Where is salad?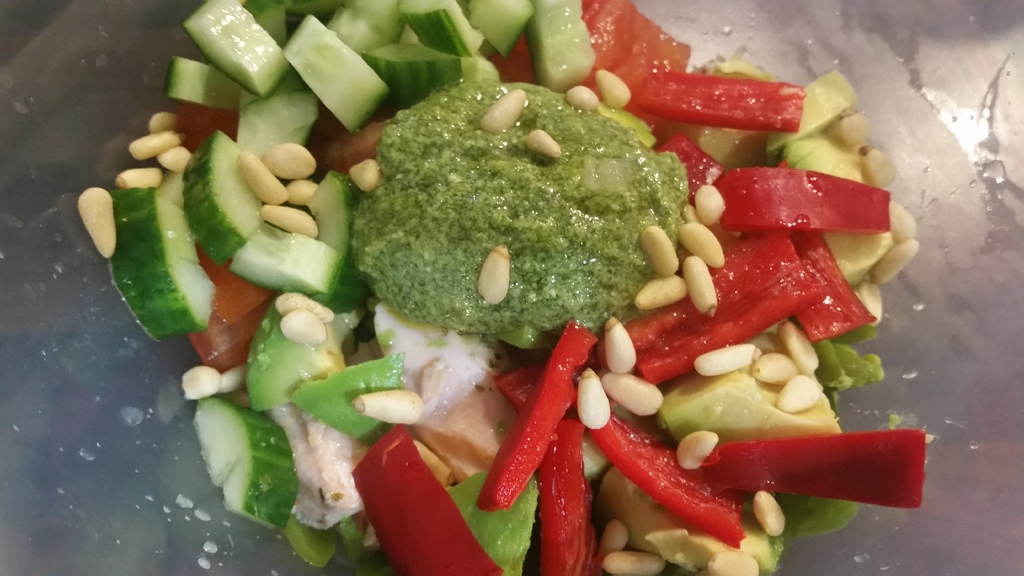
x1=68 y1=0 x2=929 y2=575.
